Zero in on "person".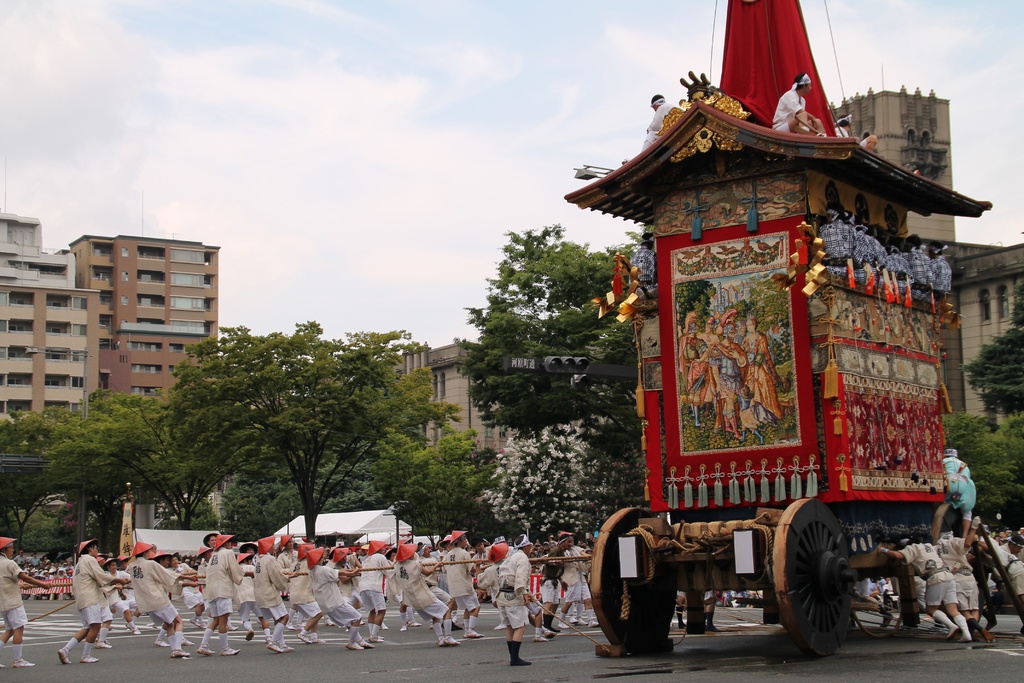
Zeroed in: select_region(359, 545, 384, 634).
